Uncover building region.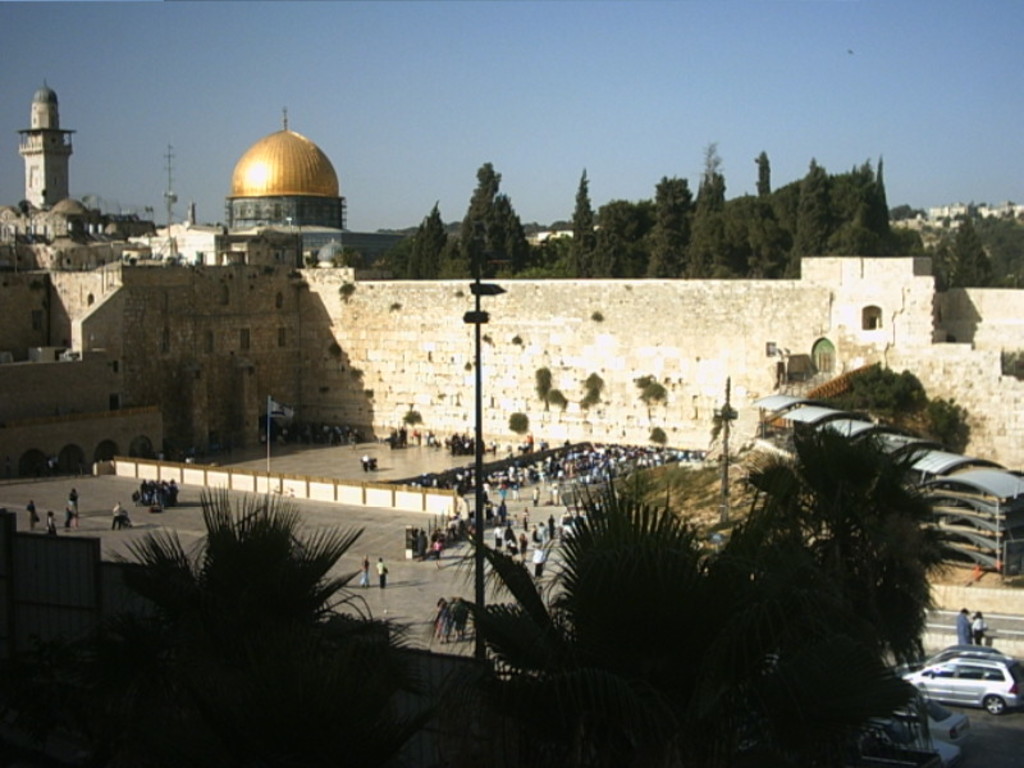
Uncovered: BBox(23, 78, 69, 205).
